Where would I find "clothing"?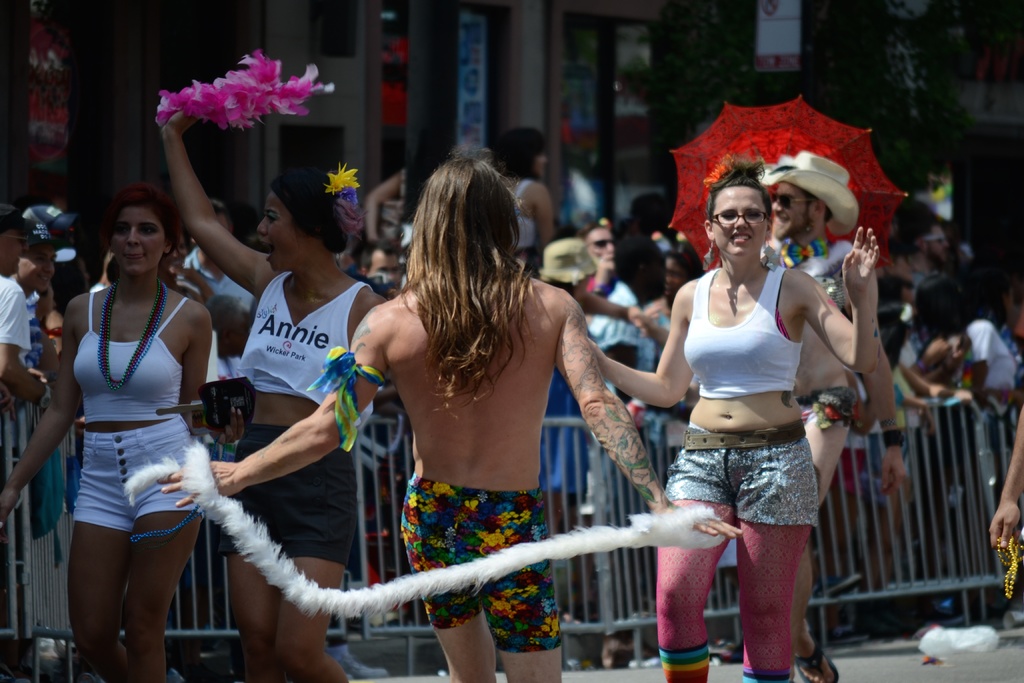
At [x1=168, y1=247, x2=259, y2=379].
